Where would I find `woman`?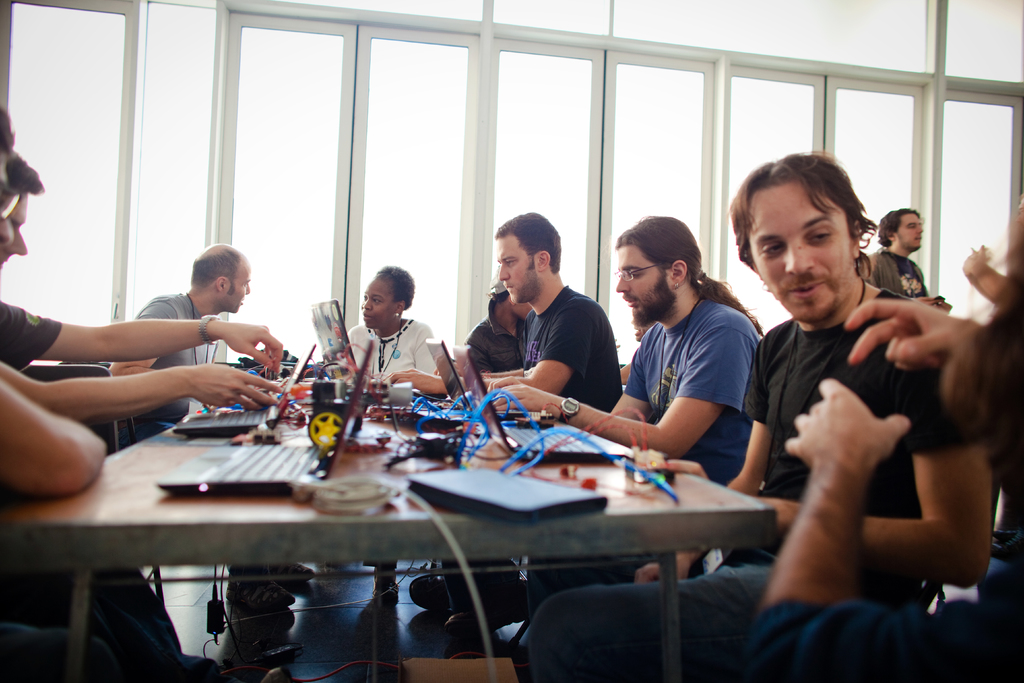
At pyautogui.locateOnScreen(337, 262, 436, 608).
